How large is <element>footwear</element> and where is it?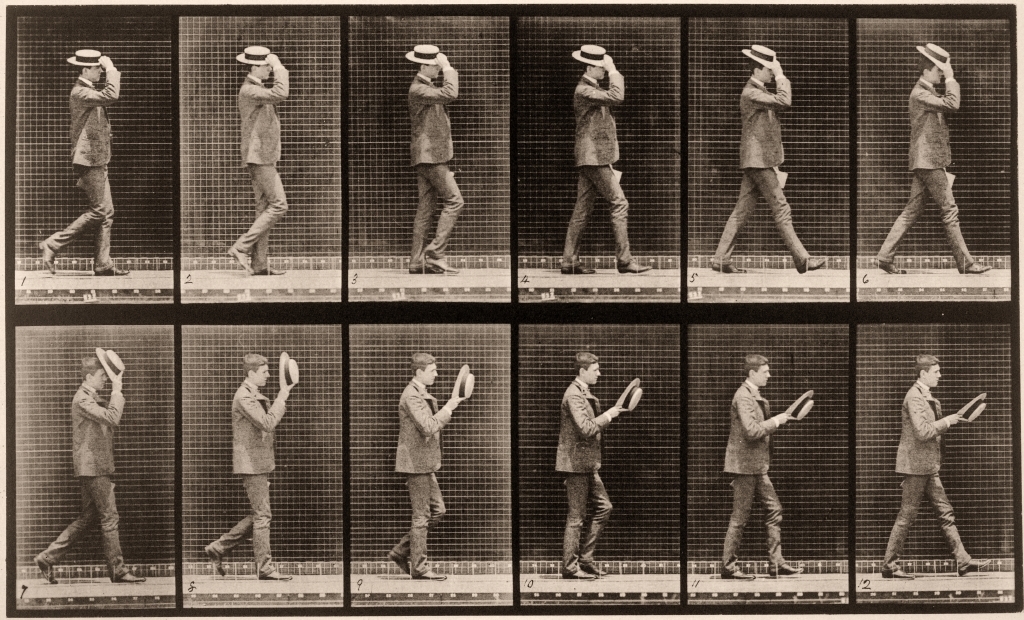
Bounding box: 564, 259, 598, 276.
